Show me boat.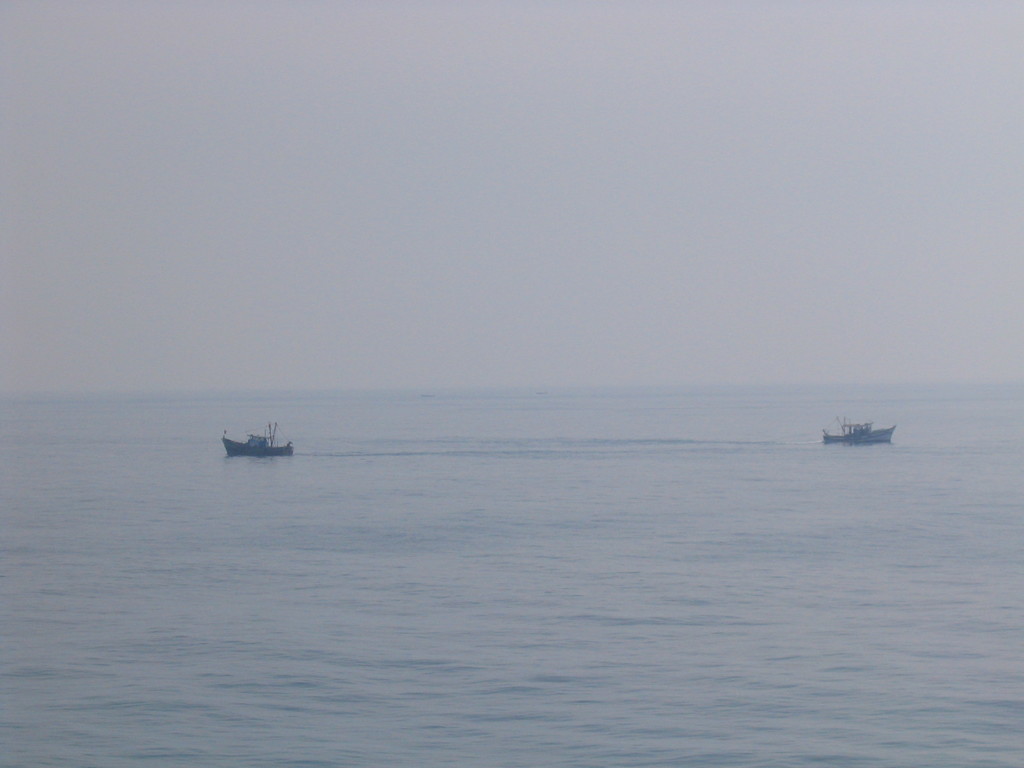
boat is here: crop(219, 415, 294, 455).
